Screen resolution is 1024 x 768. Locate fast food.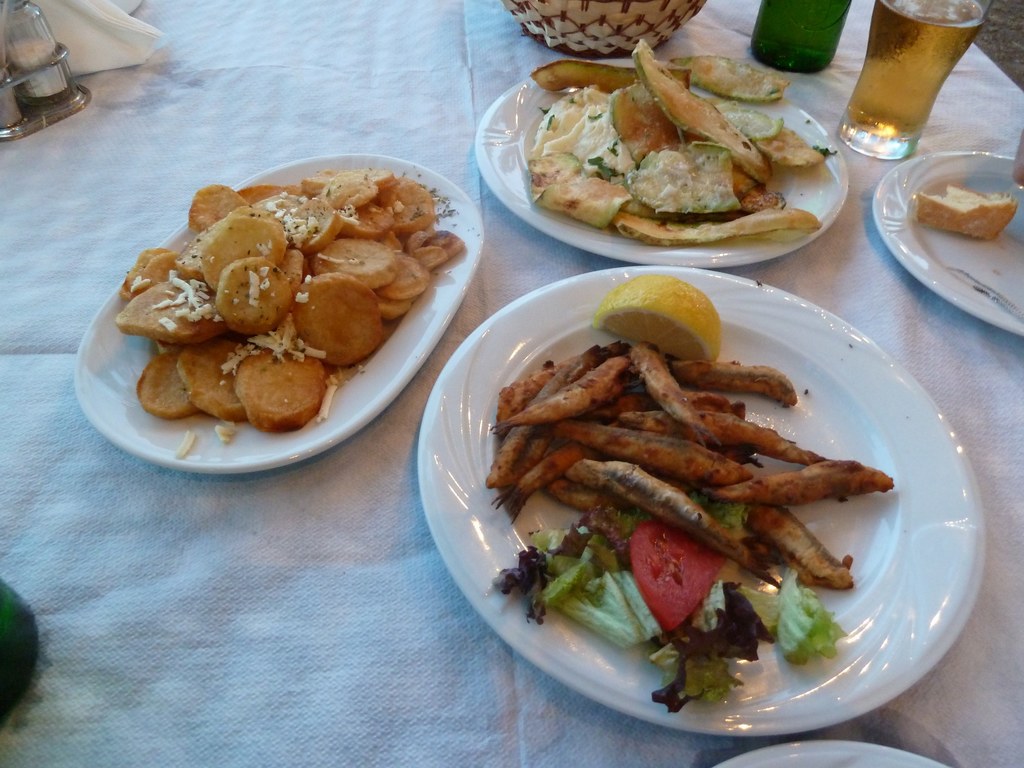
bbox(916, 184, 1019, 239).
